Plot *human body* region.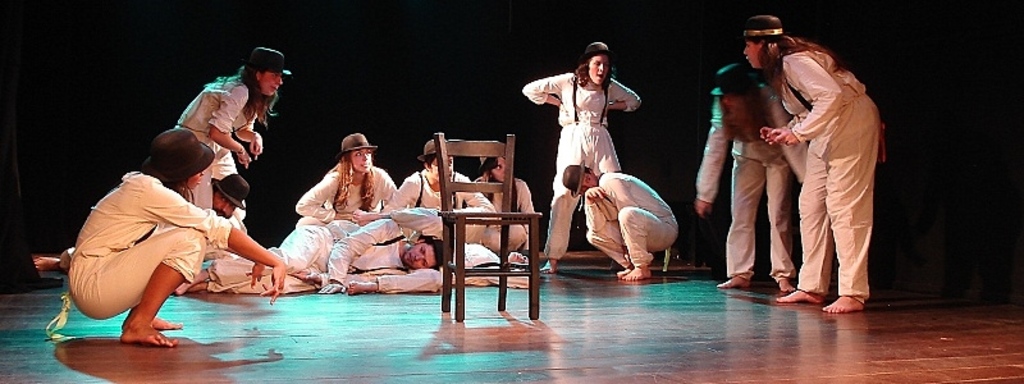
Plotted at [687, 50, 832, 292].
